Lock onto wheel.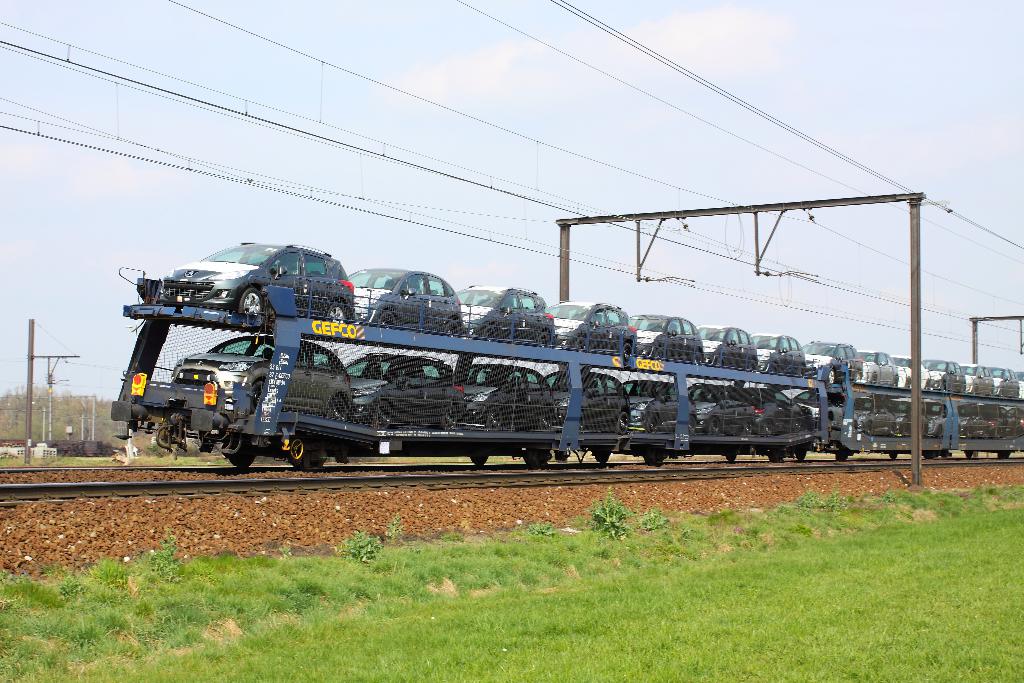
Locked: crop(890, 424, 895, 434).
